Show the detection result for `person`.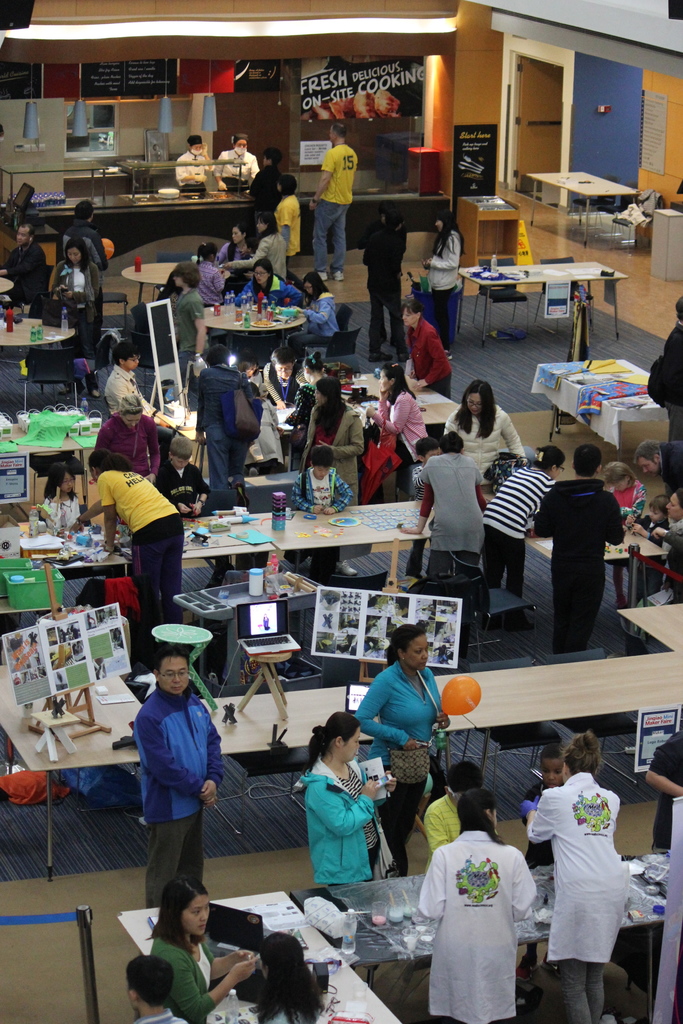
<region>255, 929, 332, 1023</region>.
